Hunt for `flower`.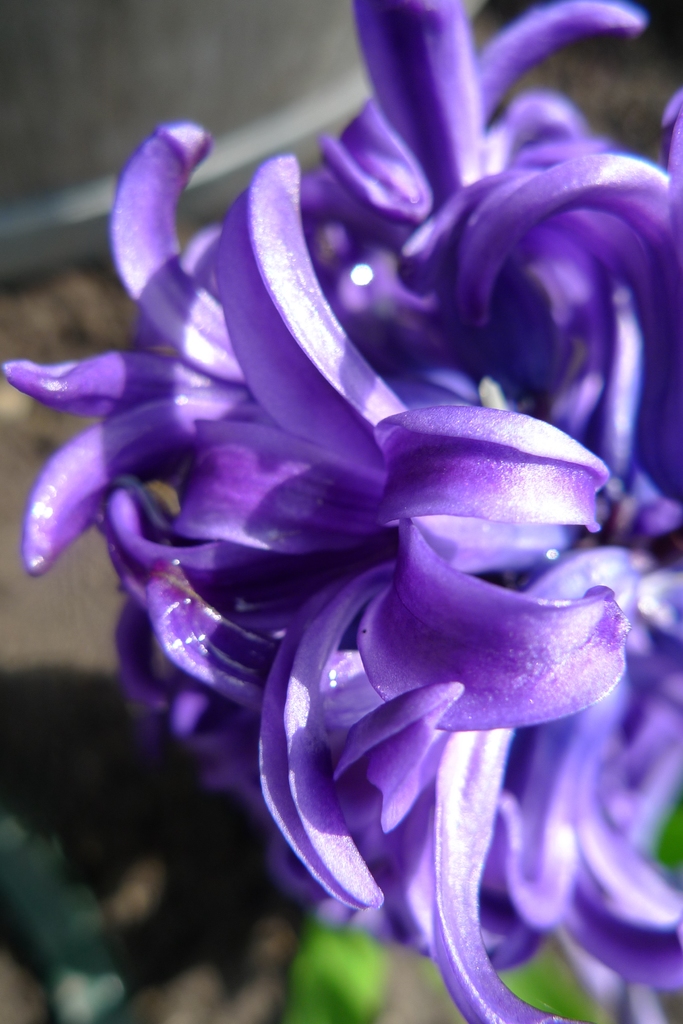
Hunted down at box(53, 72, 666, 1008).
